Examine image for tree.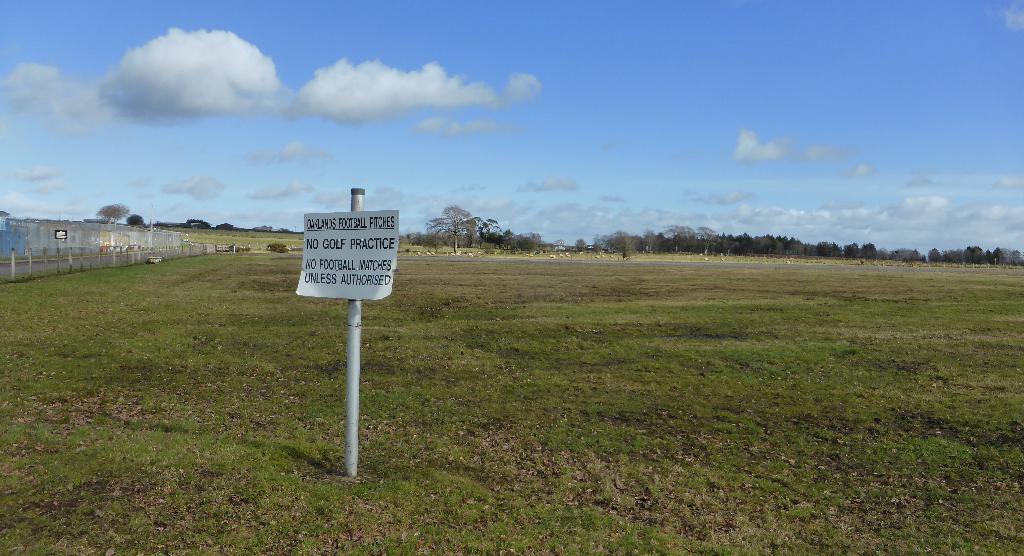
Examination result: 184, 218, 209, 231.
